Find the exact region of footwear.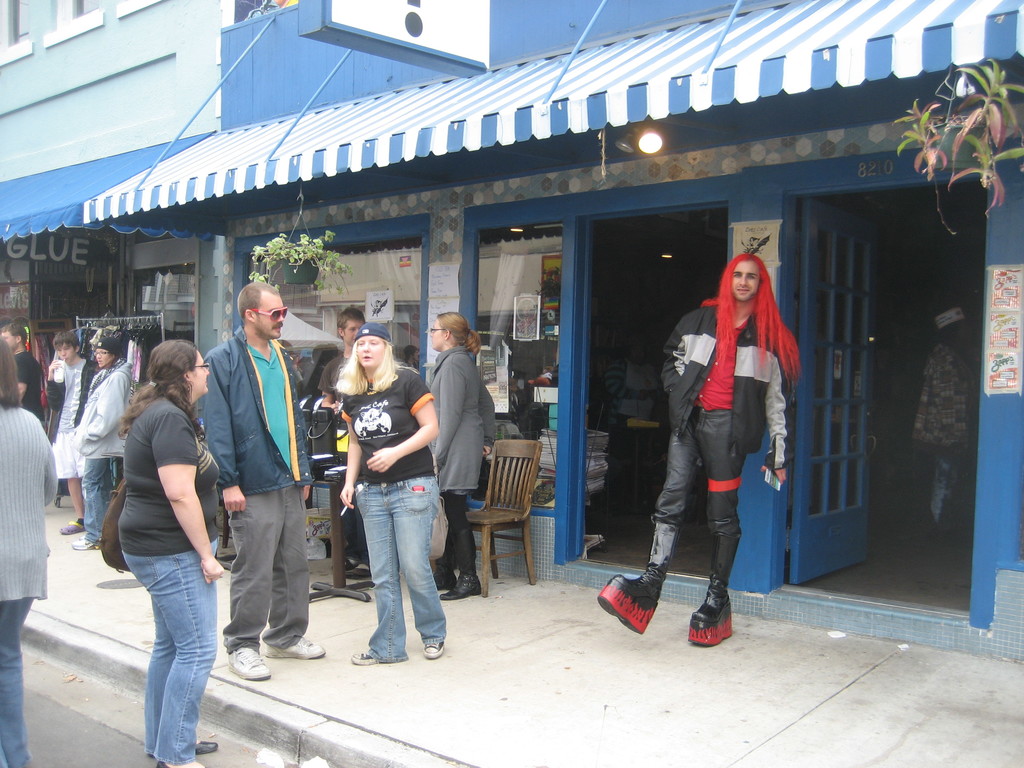
Exact region: BBox(70, 534, 102, 549).
